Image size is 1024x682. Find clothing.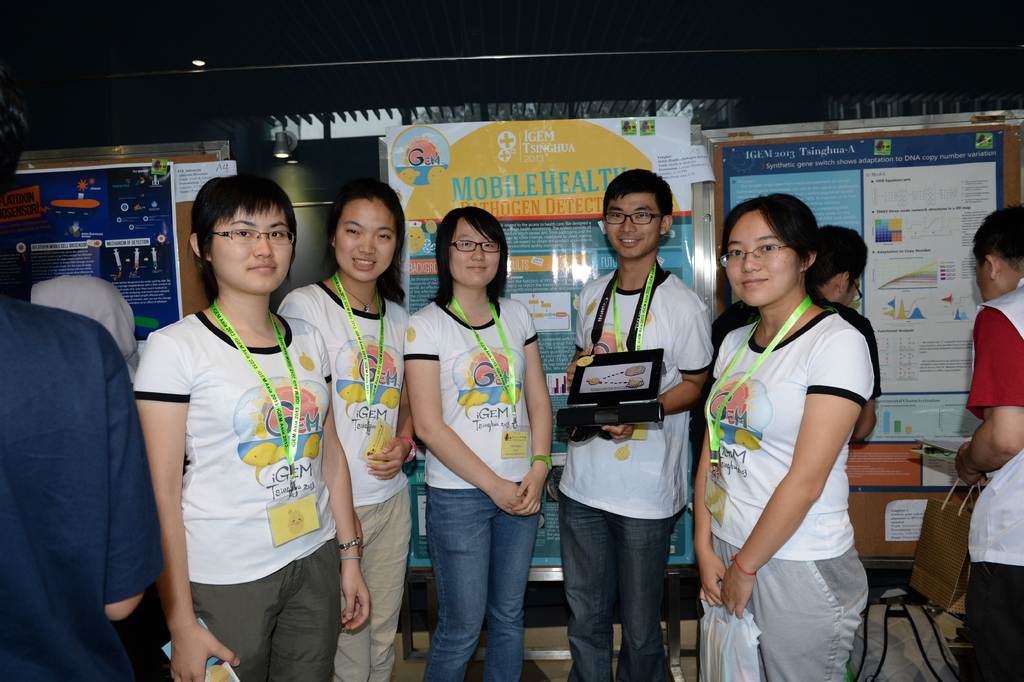
186/541/339/681.
